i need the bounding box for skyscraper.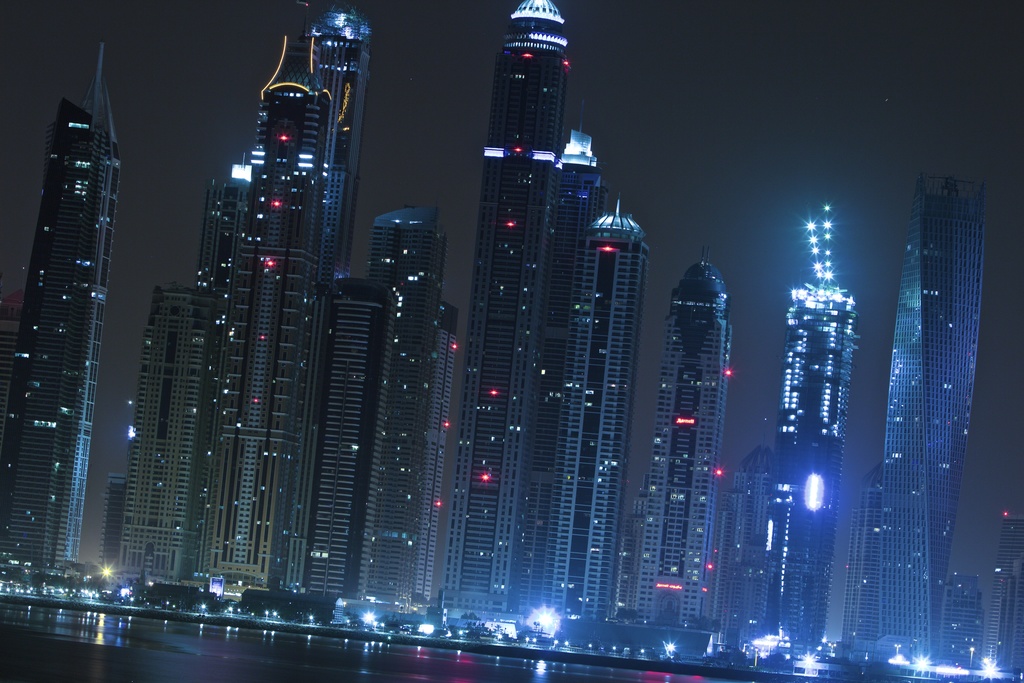
Here it is: x1=851, y1=139, x2=998, y2=664.
